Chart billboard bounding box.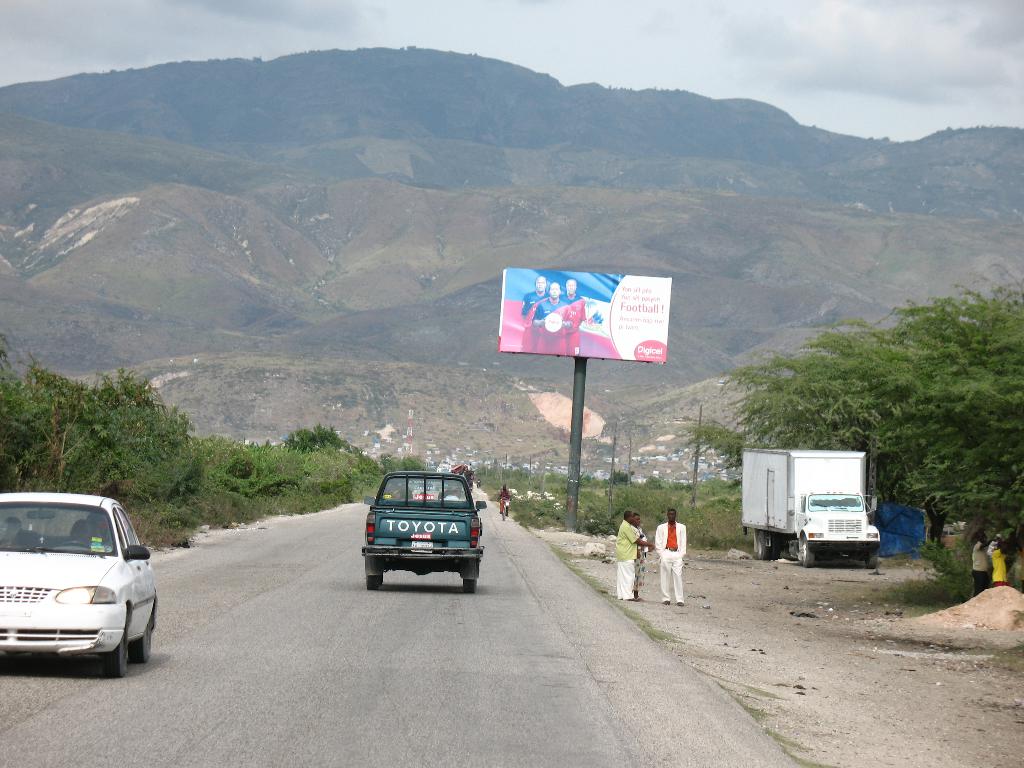
Charted: 485/266/671/415.
